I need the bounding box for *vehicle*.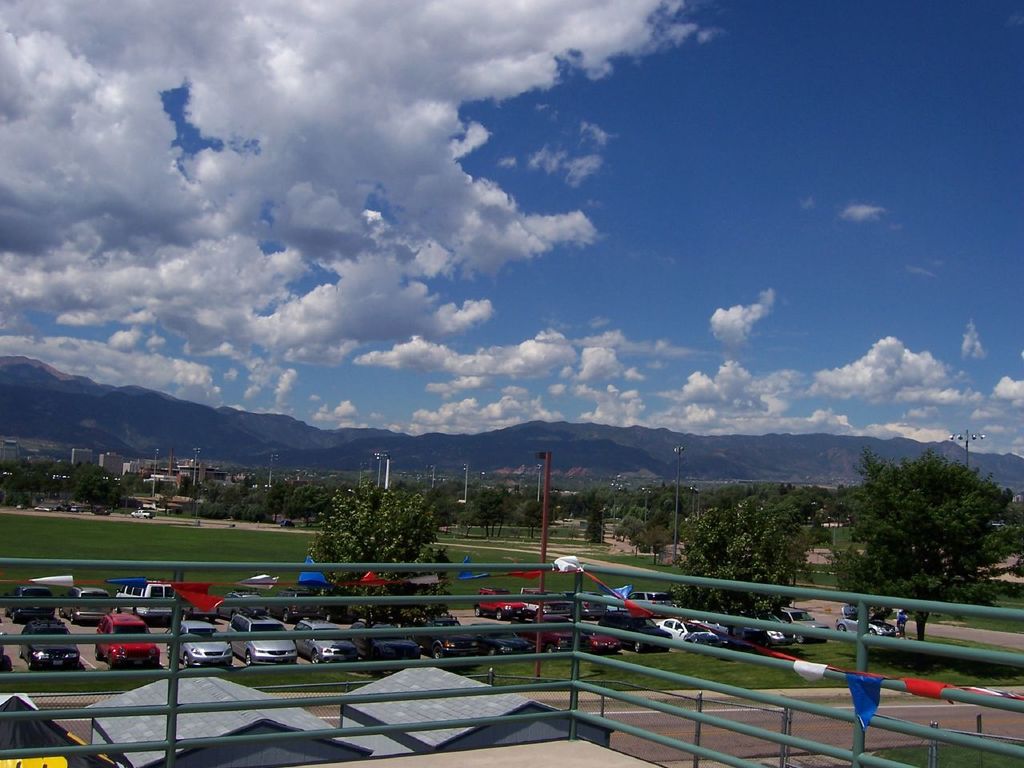
Here it is: {"left": 97, "top": 606, "right": 166, "bottom": 668}.
